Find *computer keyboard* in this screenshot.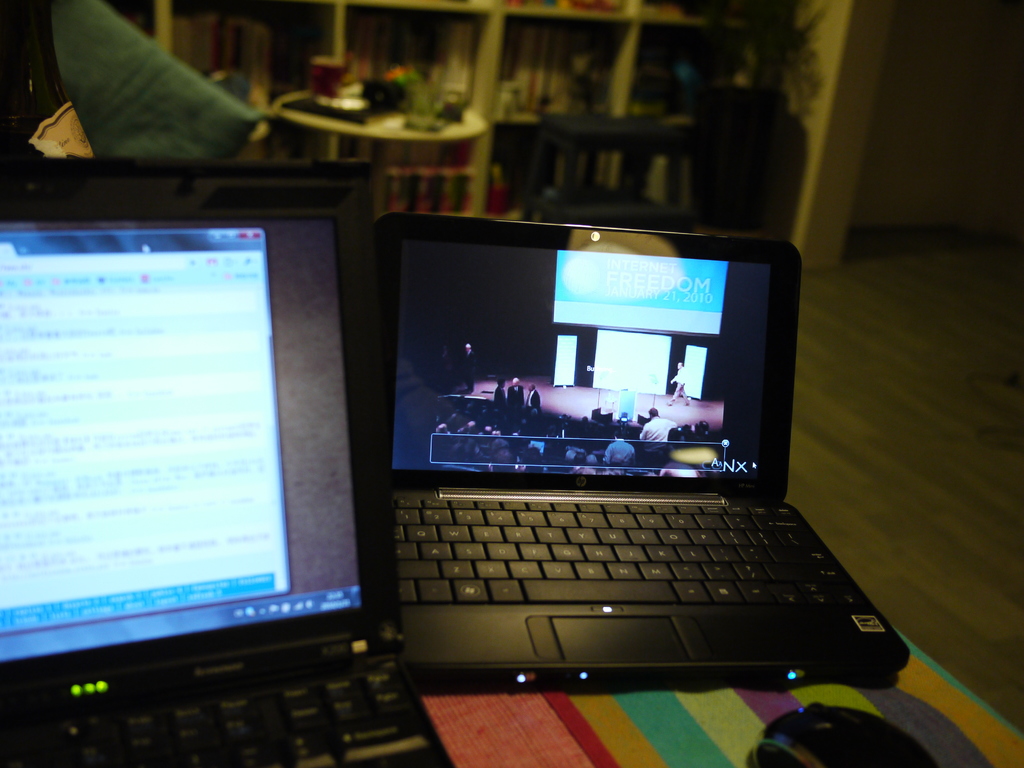
The bounding box for *computer keyboard* is bbox=[391, 499, 870, 605].
